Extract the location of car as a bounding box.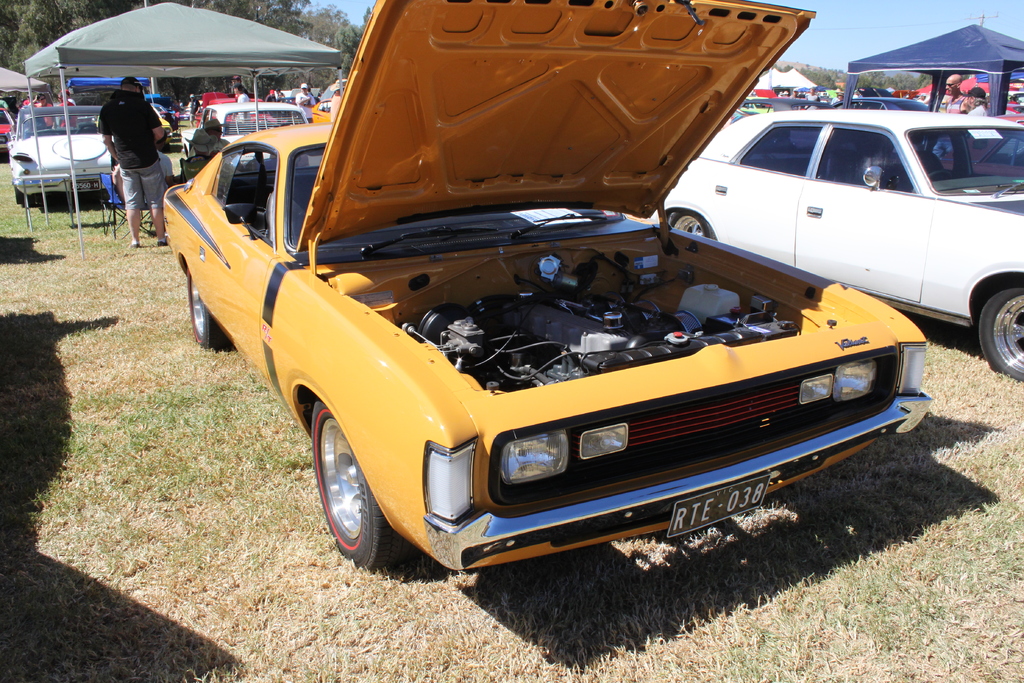
crop(664, 100, 1023, 399).
